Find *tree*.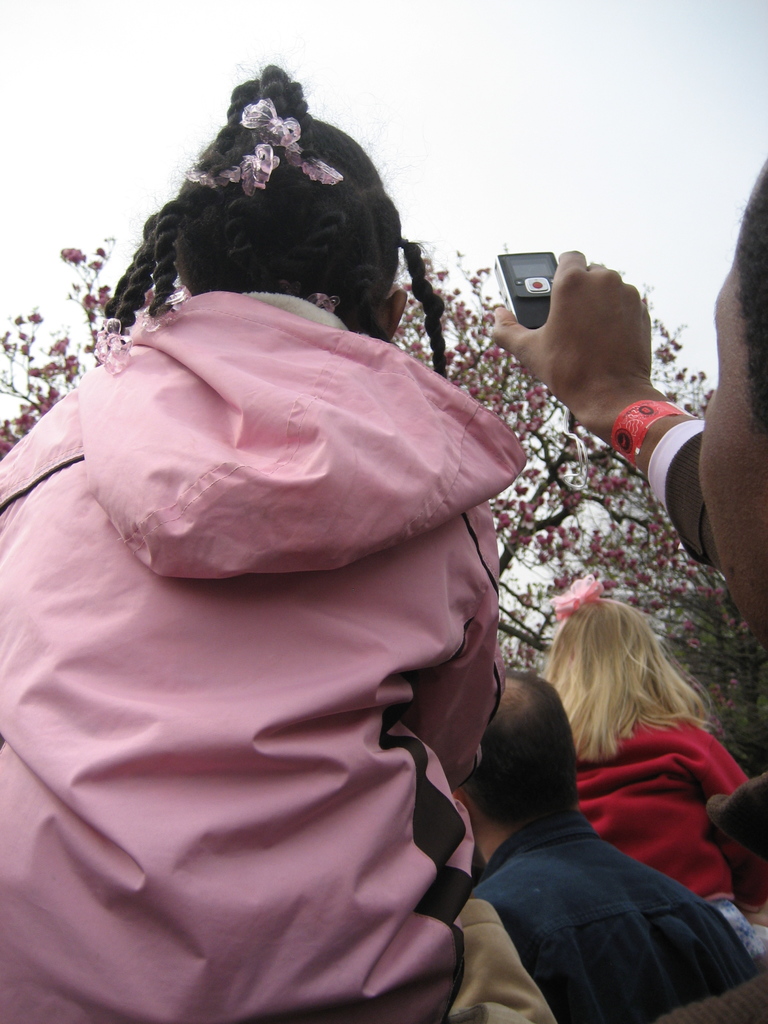
l=396, t=251, r=746, b=674.
